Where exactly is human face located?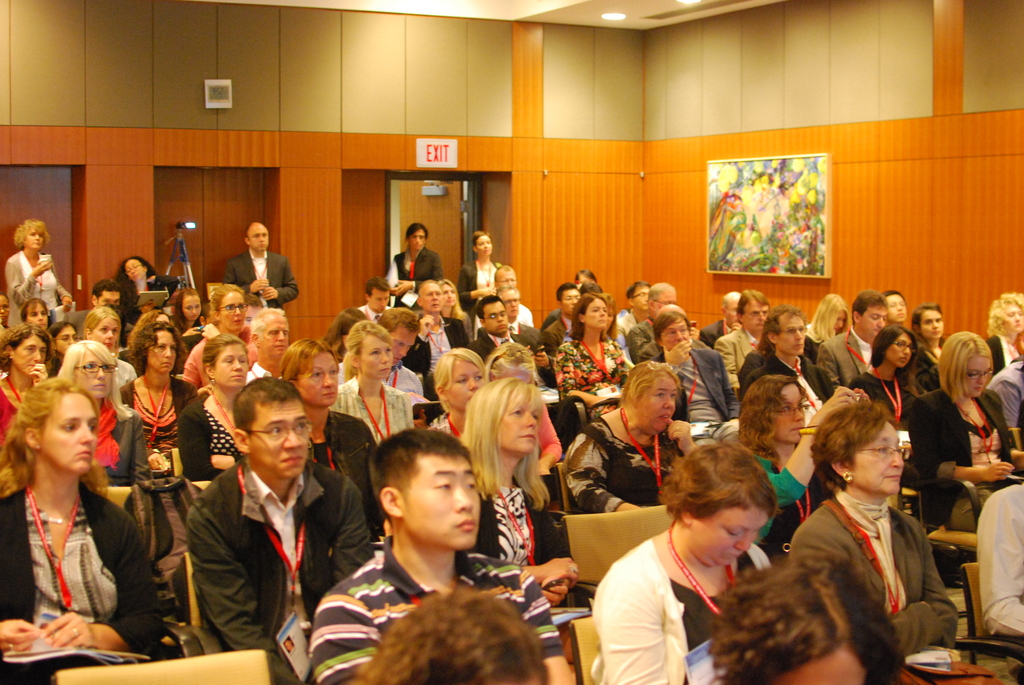
Its bounding box is (left=446, top=358, right=484, bottom=410).
